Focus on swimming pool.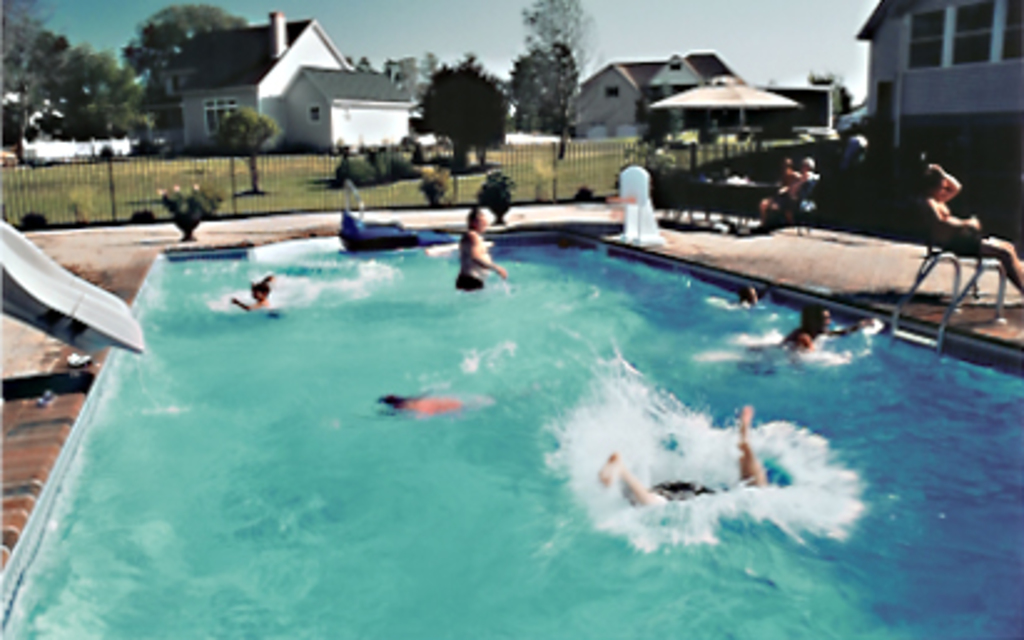
Focused at 0/227/1022/638.
